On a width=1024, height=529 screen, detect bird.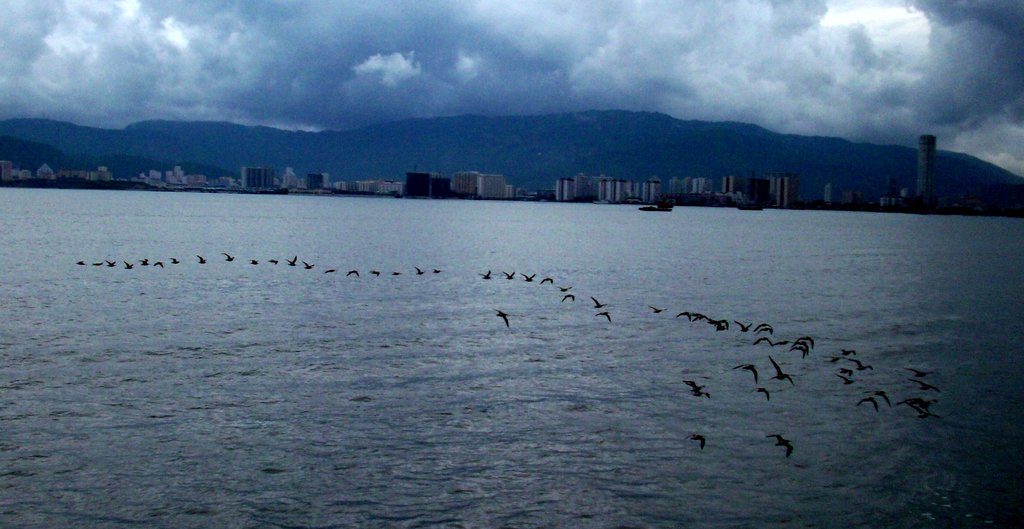
731, 362, 758, 386.
